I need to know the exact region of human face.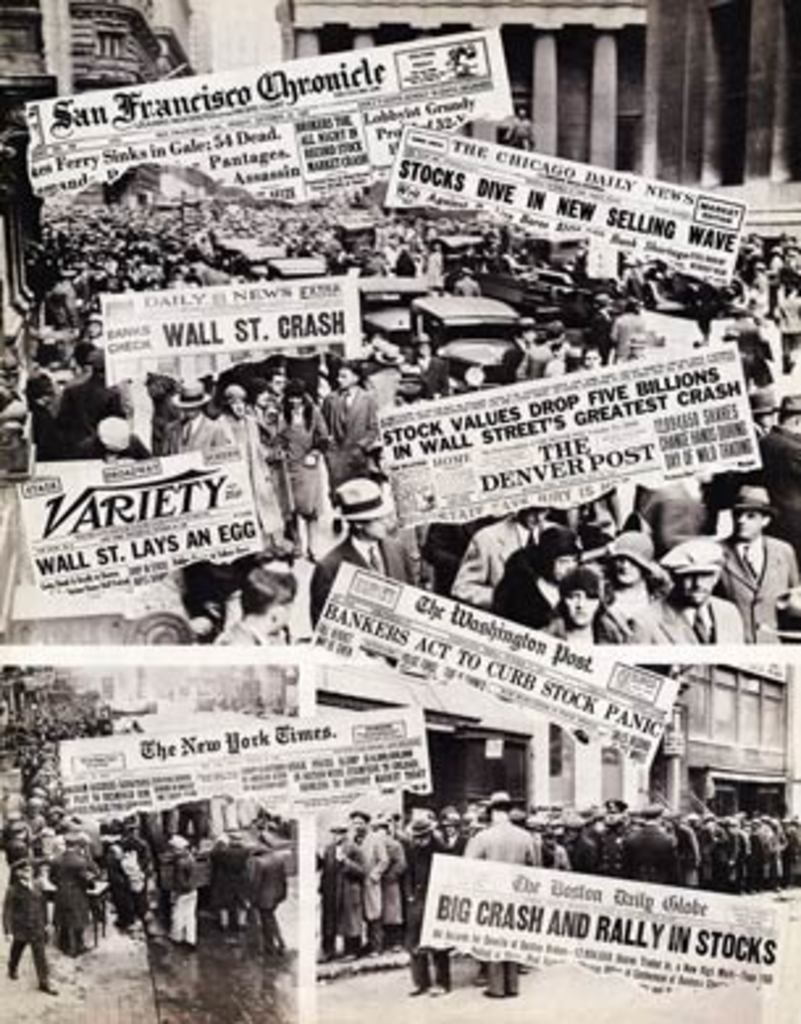
Region: [678,570,727,604].
